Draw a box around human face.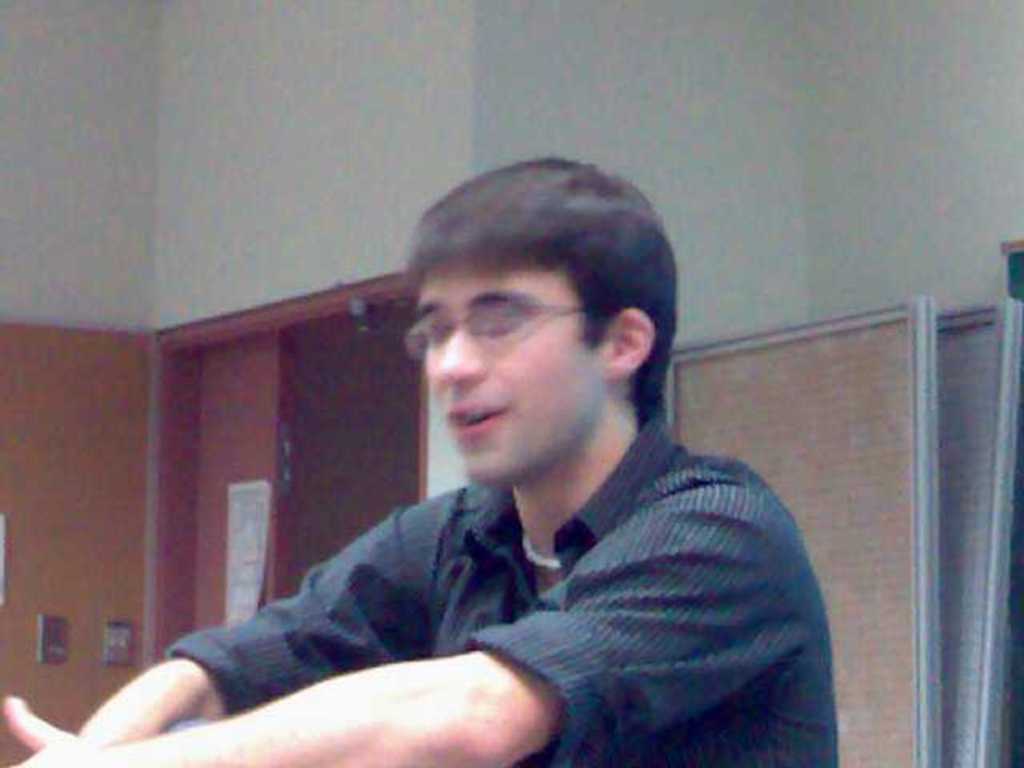
bbox=(418, 266, 590, 472).
